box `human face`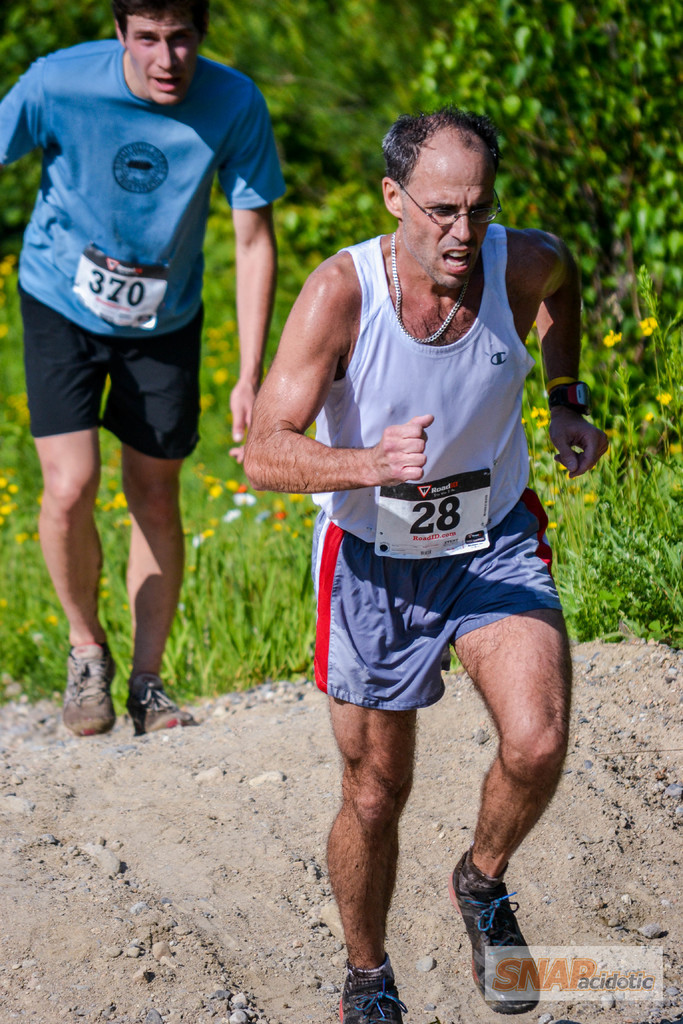
locate(120, 11, 202, 109)
